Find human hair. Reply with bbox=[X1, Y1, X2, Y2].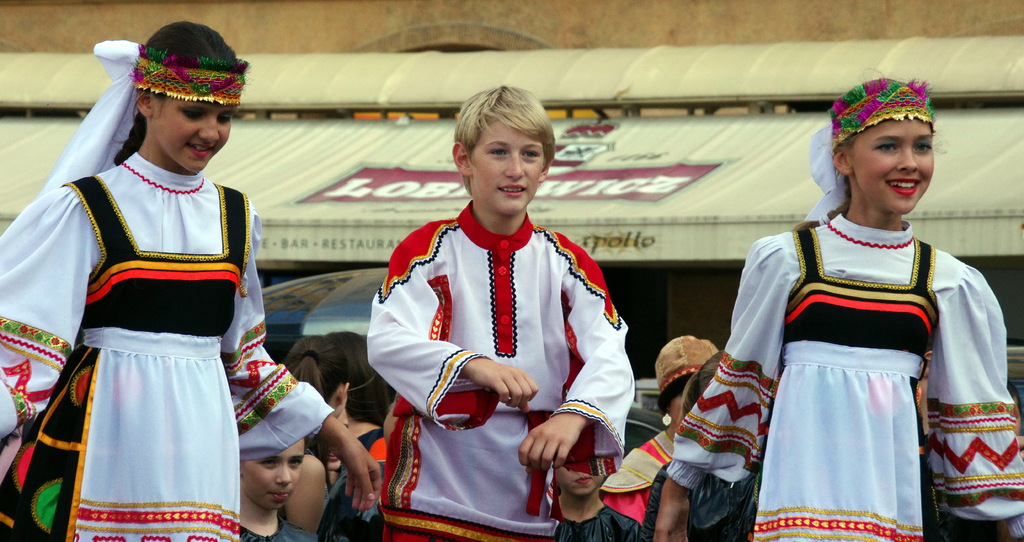
bbox=[136, 20, 249, 75].
